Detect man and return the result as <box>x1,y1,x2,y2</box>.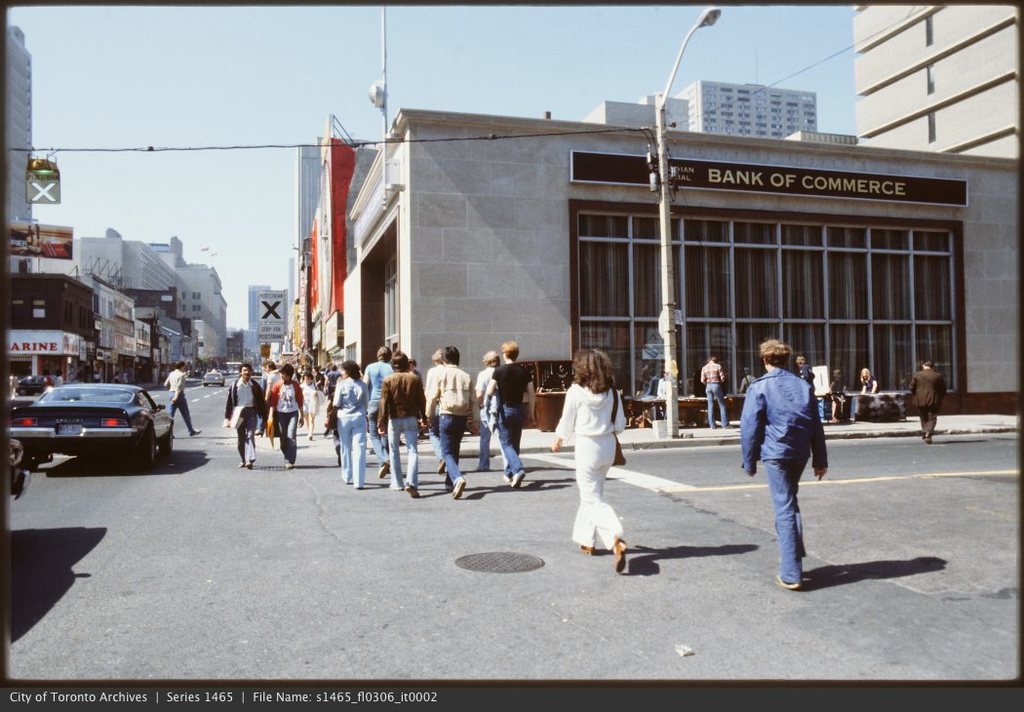
<box>374,353,424,495</box>.
